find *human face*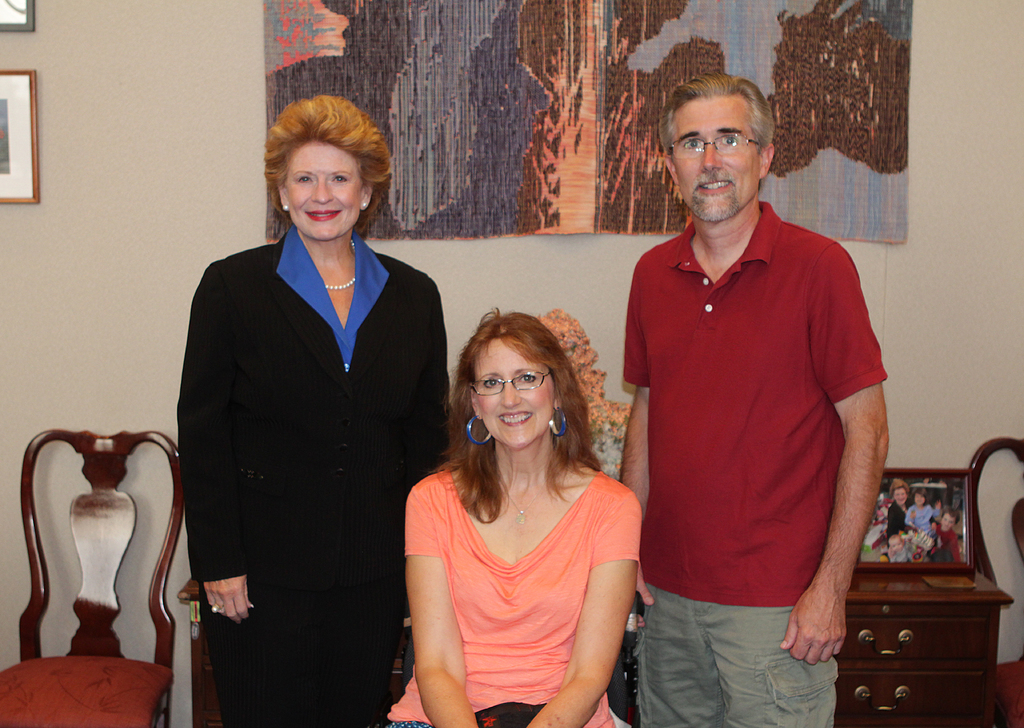
locate(672, 97, 762, 220)
